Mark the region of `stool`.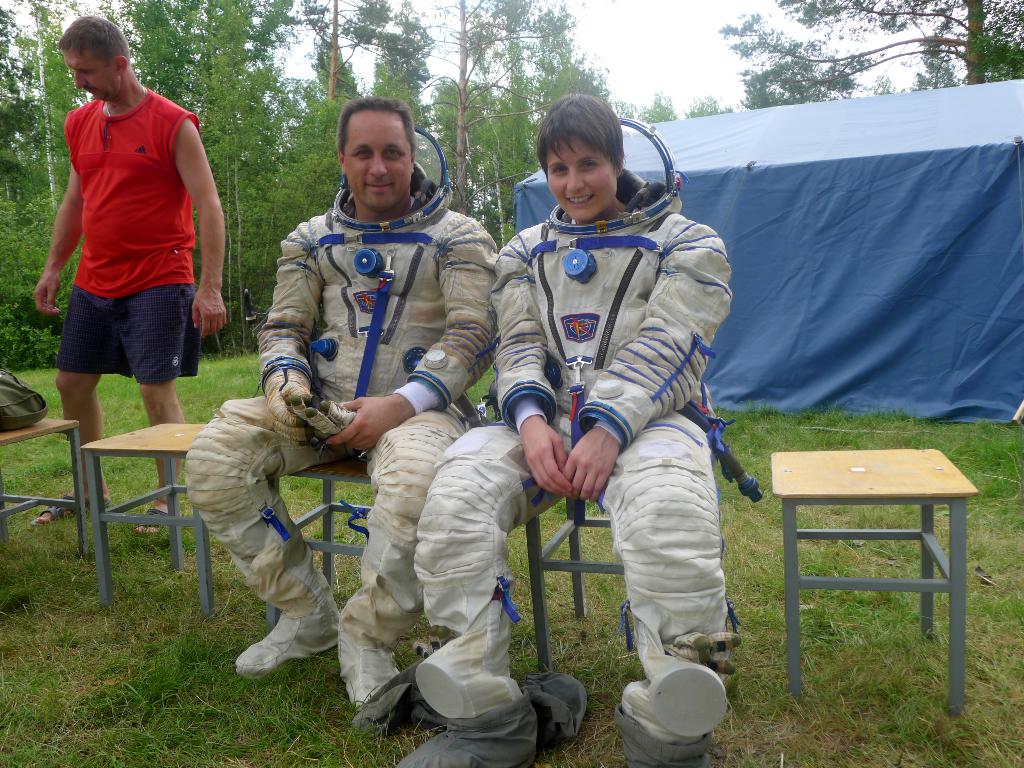
Region: <region>77, 420, 209, 616</region>.
